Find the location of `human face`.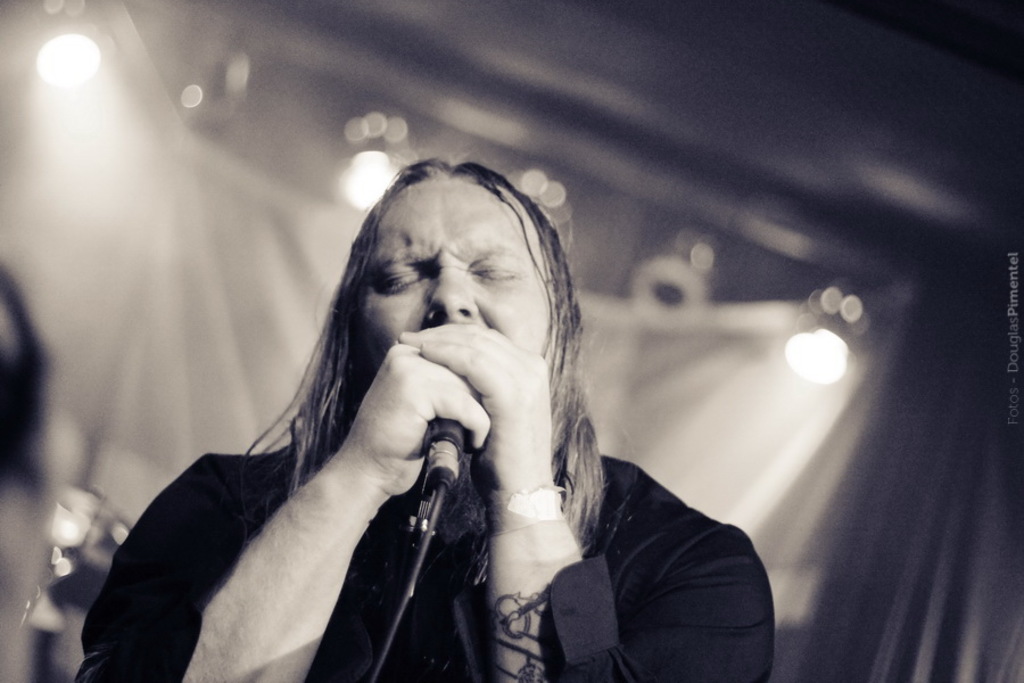
Location: <box>363,176,559,367</box>.
